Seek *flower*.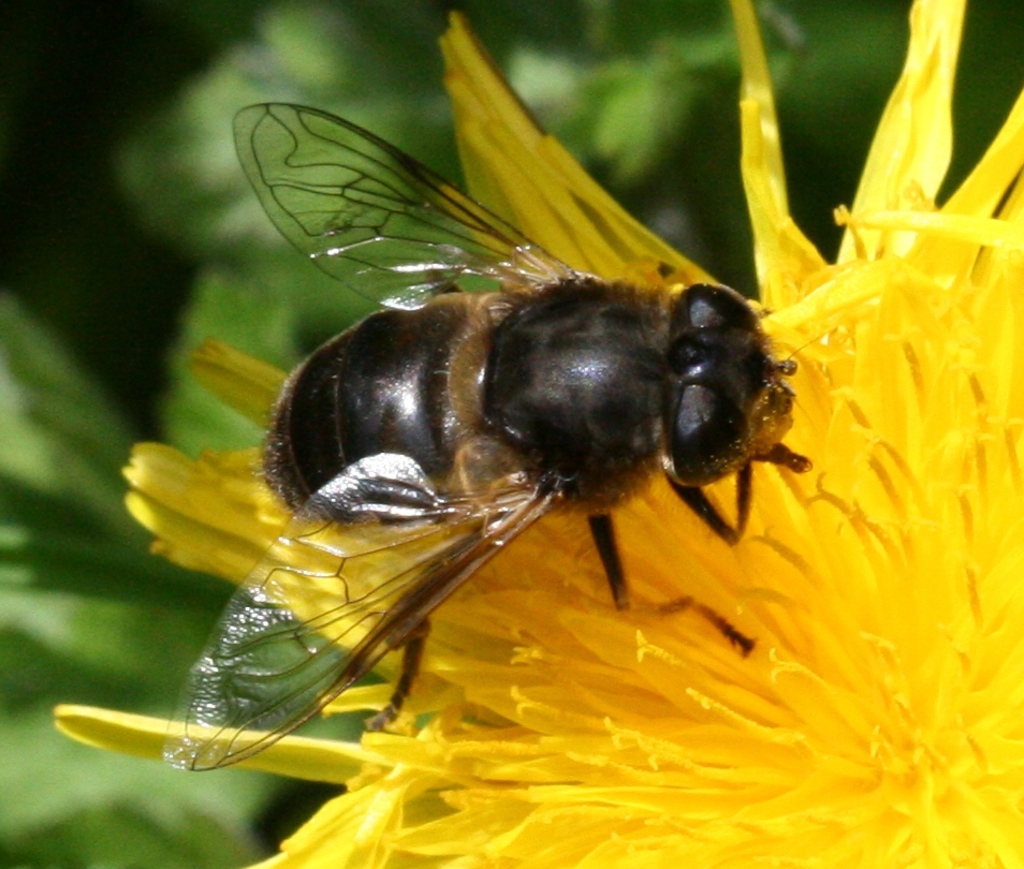
rect(44, 0, 1023, 868).
